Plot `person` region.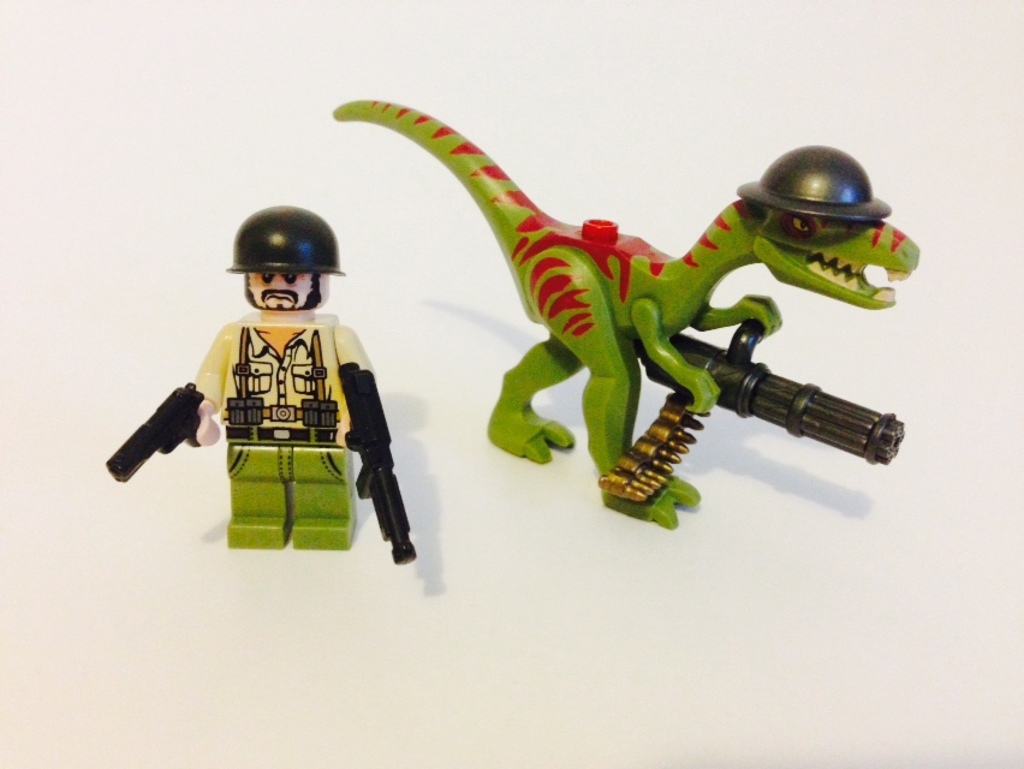
Plotted at 187:202:376:548.
